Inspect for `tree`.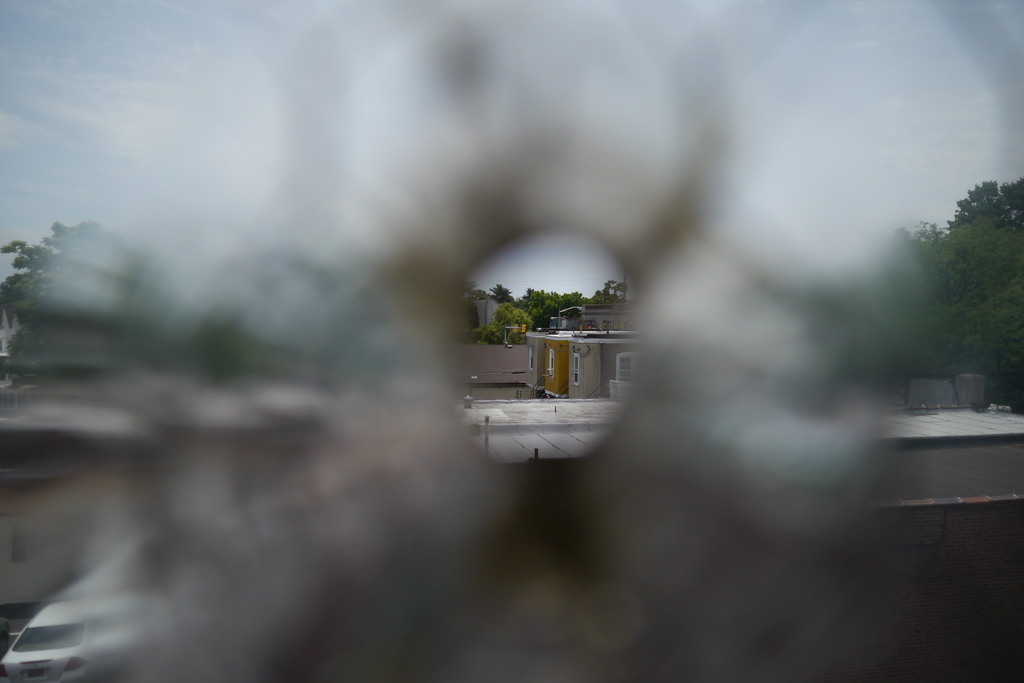
Inspection: 0,214,161,373.
